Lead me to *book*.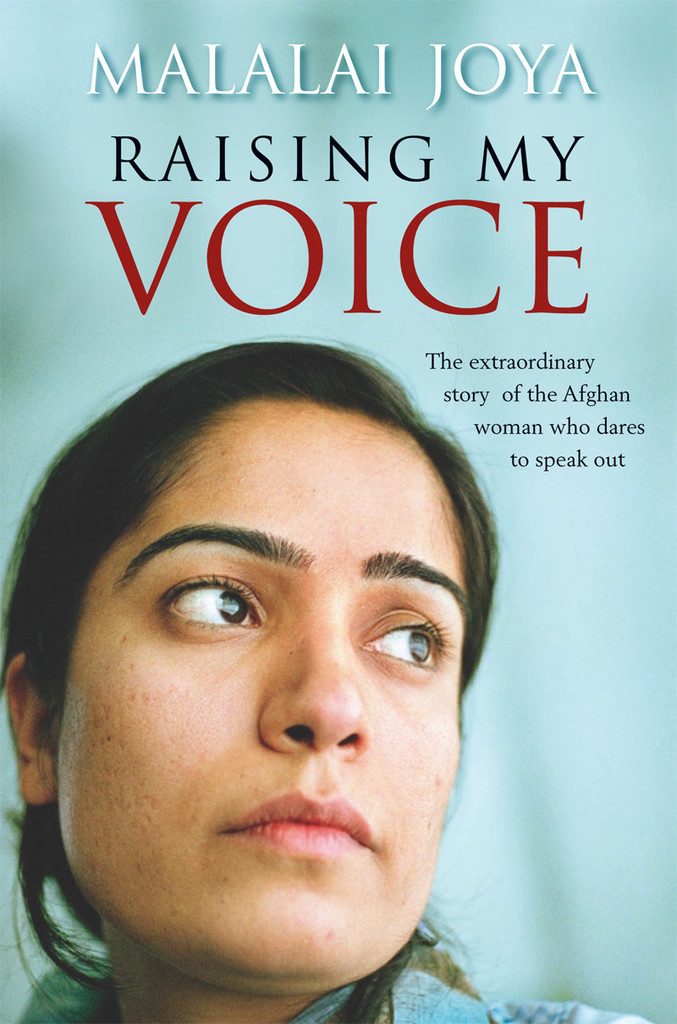
Lead to detection(0, 2, 676, 1023).
